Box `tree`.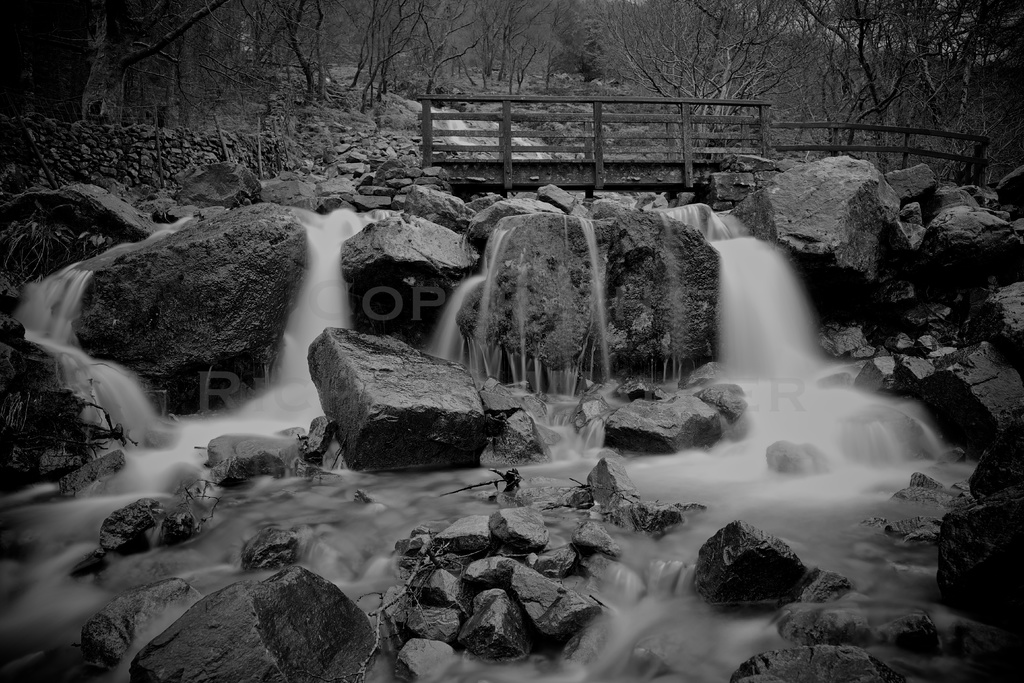
<box>445,0,568,97</box>.
